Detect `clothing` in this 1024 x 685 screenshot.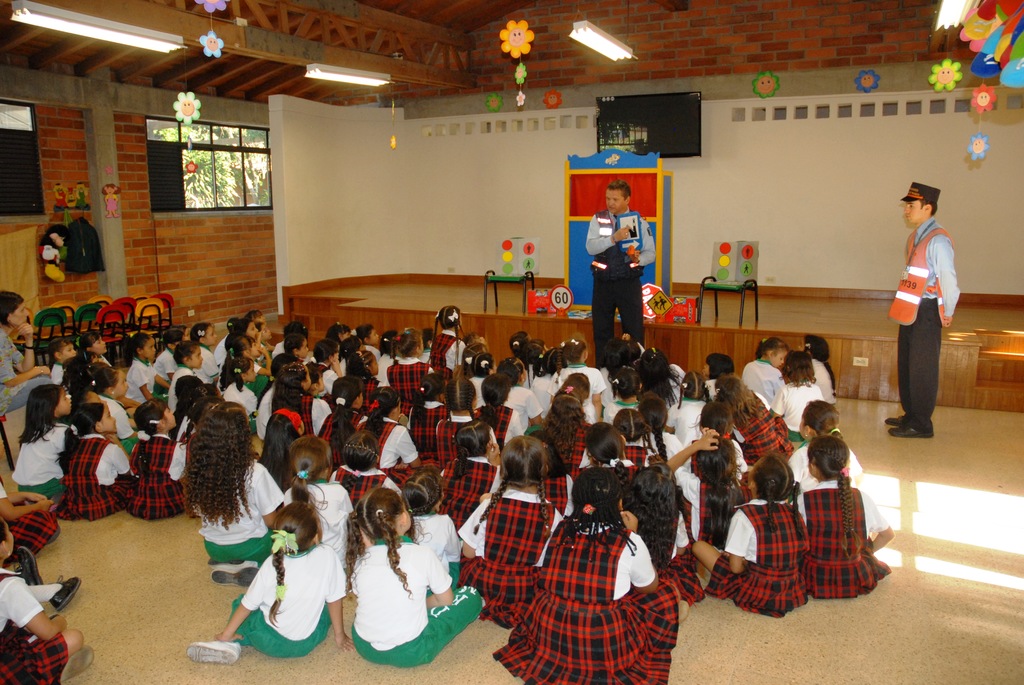
Detection: bbox=[662, 364, 688, 409].
